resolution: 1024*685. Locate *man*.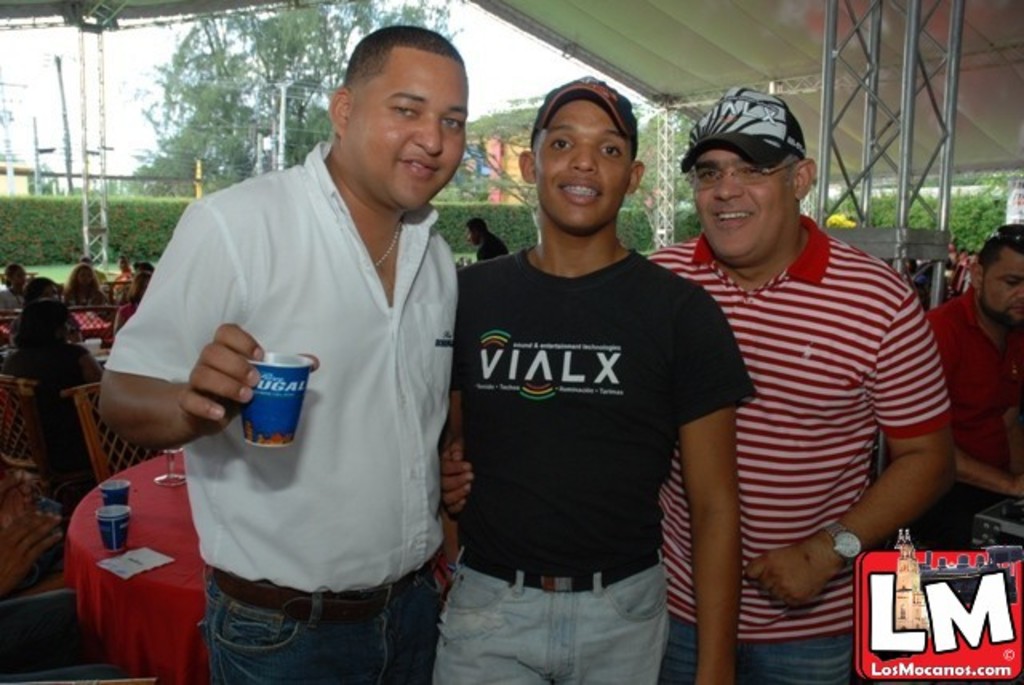
select_region(462, 211, 514, 269).
